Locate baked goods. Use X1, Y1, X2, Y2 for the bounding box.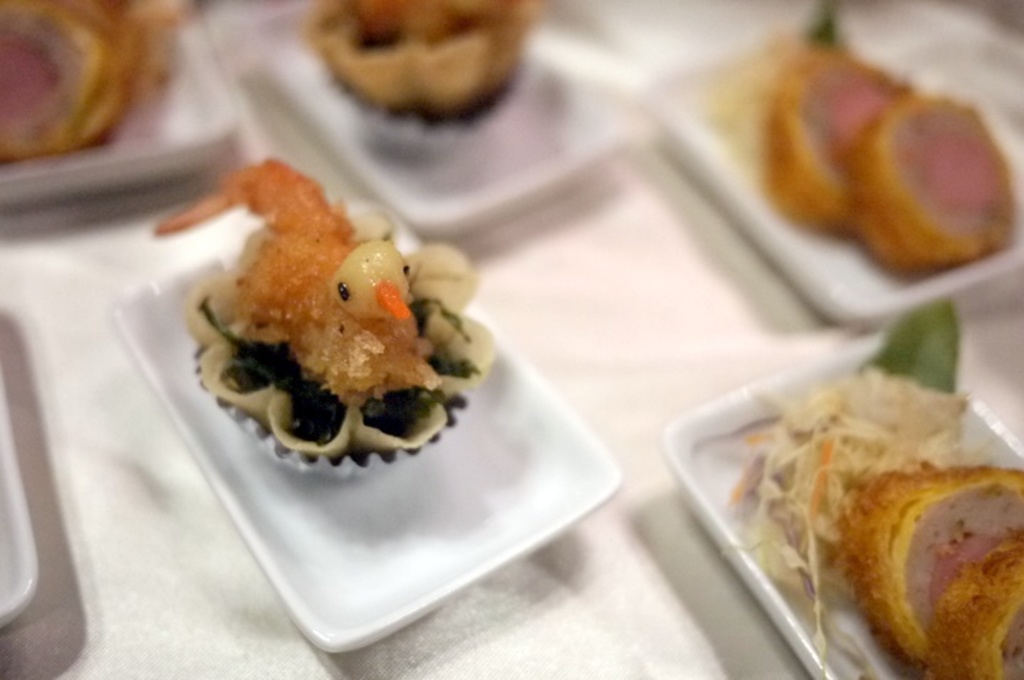
848, 474, 1023, 679.
